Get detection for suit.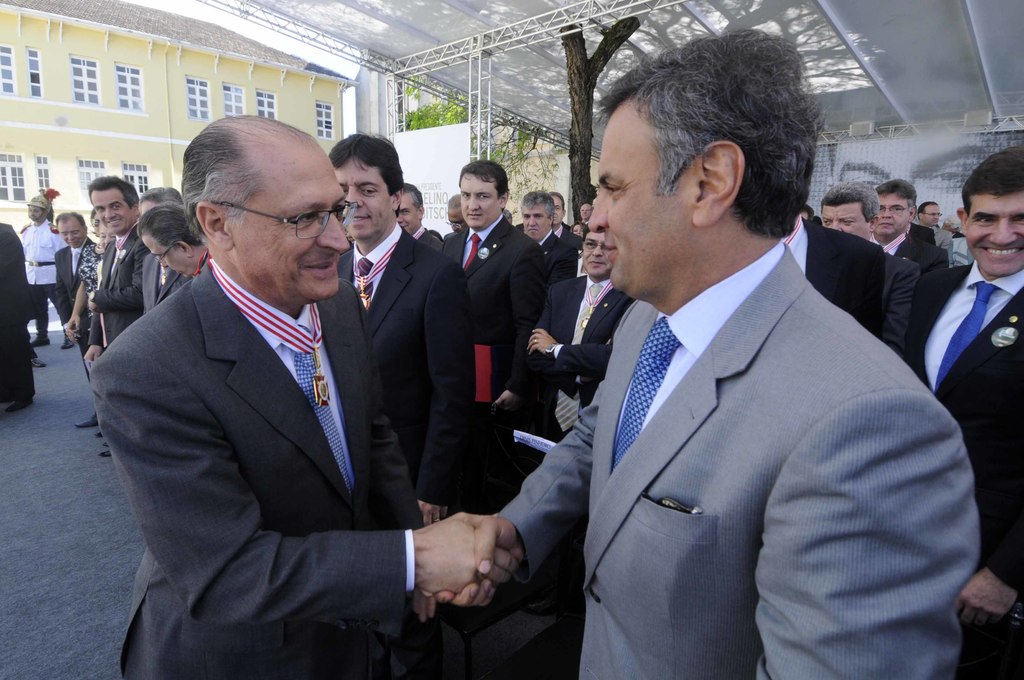
Detection: 89/219/145/346.
